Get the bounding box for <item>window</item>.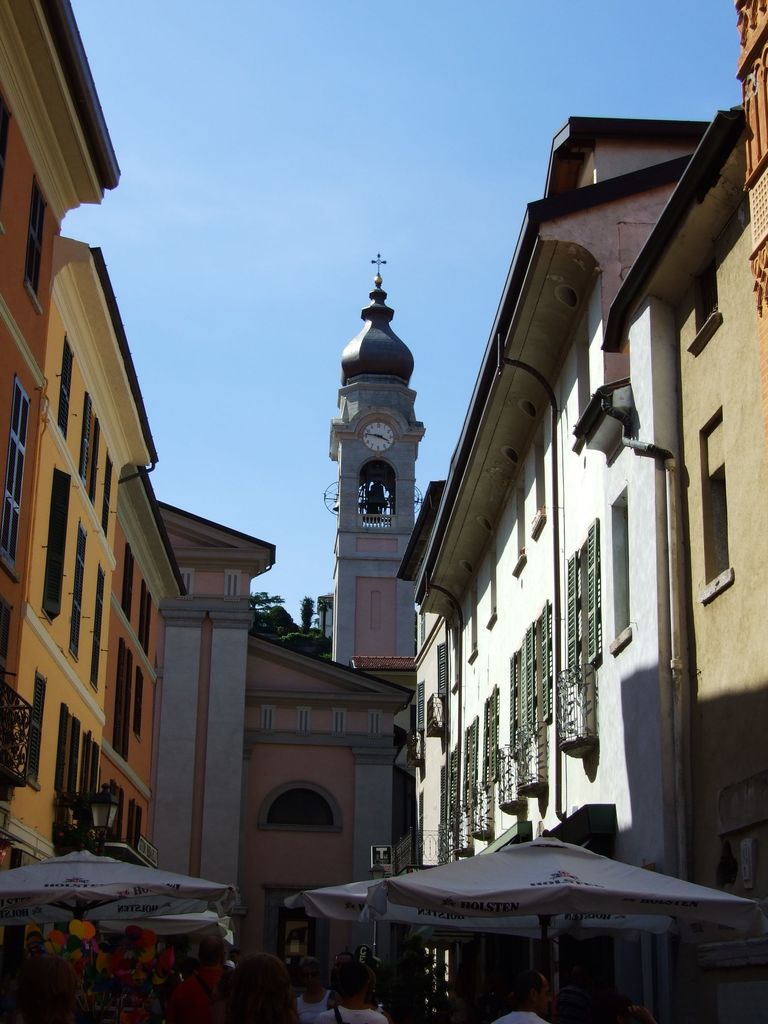
[left=79, top=390, right=90, bottom=483].
